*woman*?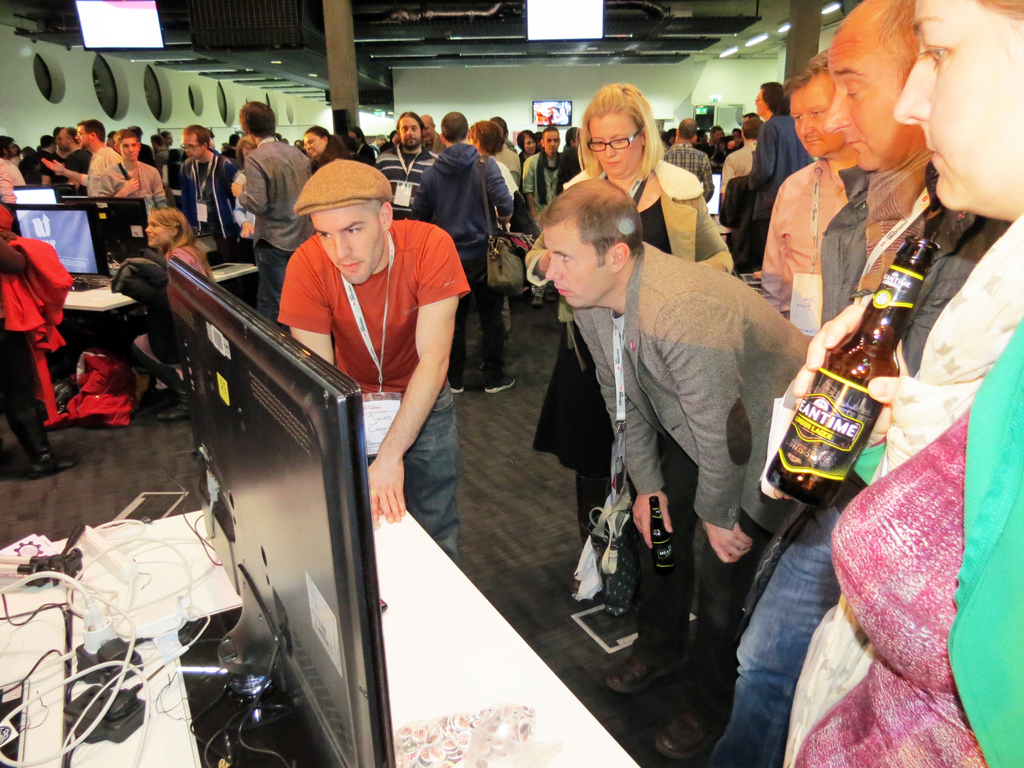
crop(126, 204, 234, 411)
